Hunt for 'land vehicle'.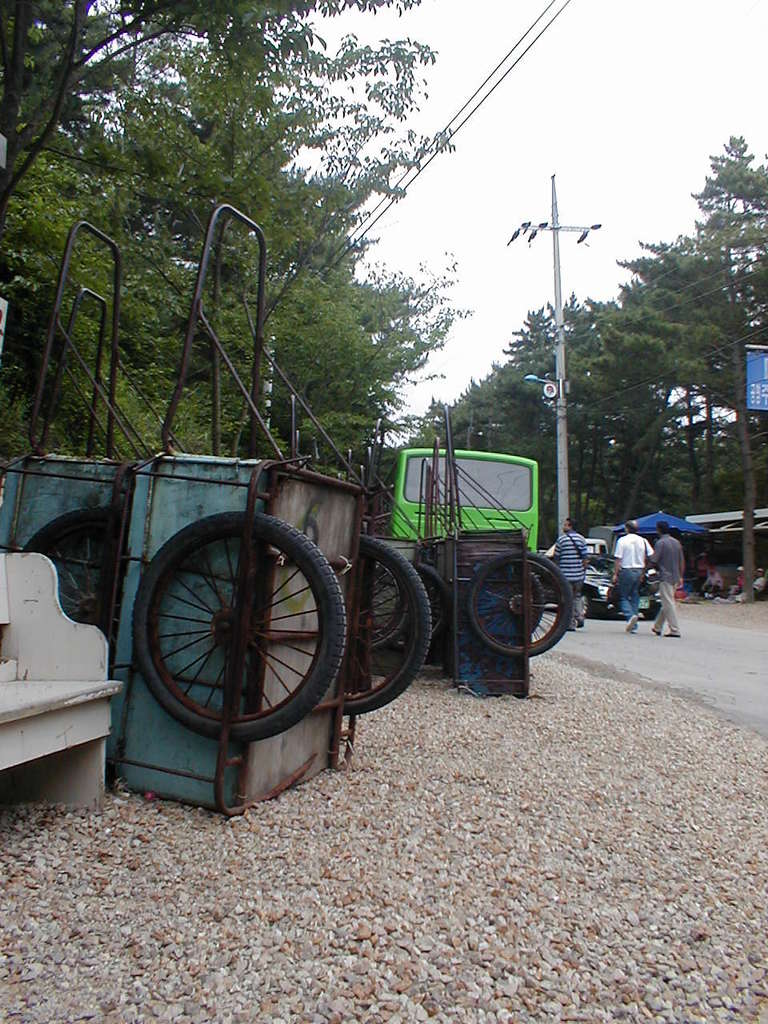
Hunted down at <region>540, 554, 660, 618</region>.
